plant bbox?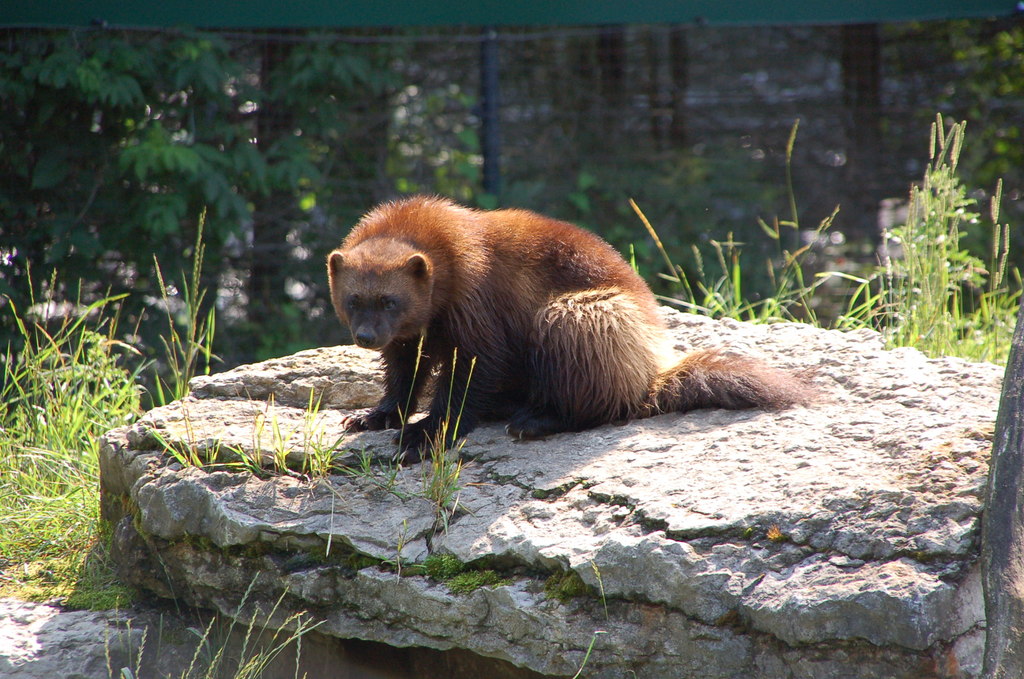
(593,559,630,678)
